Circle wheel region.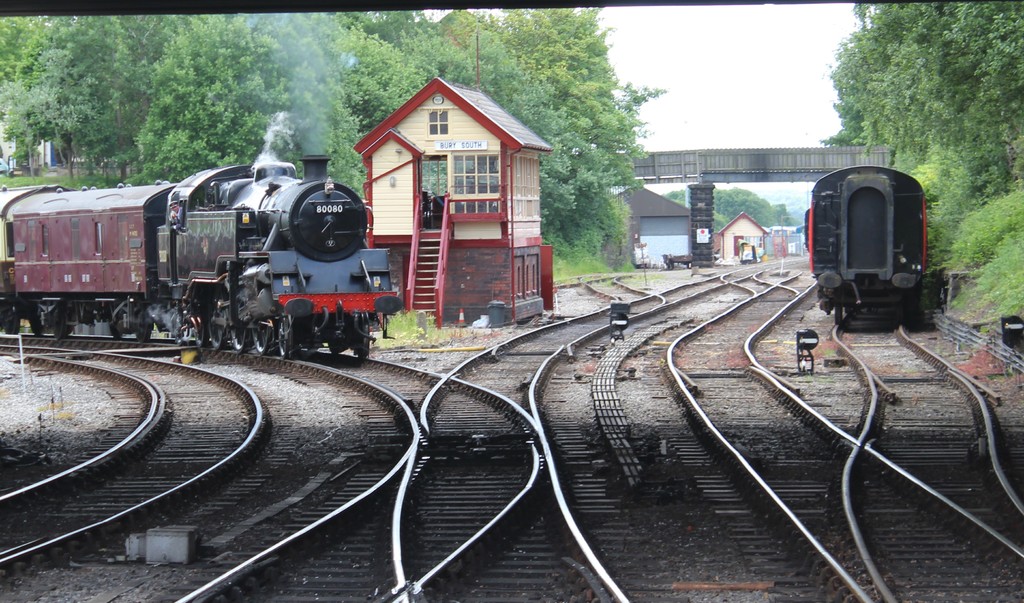
Region: detection(280, 307, 298, 355).
